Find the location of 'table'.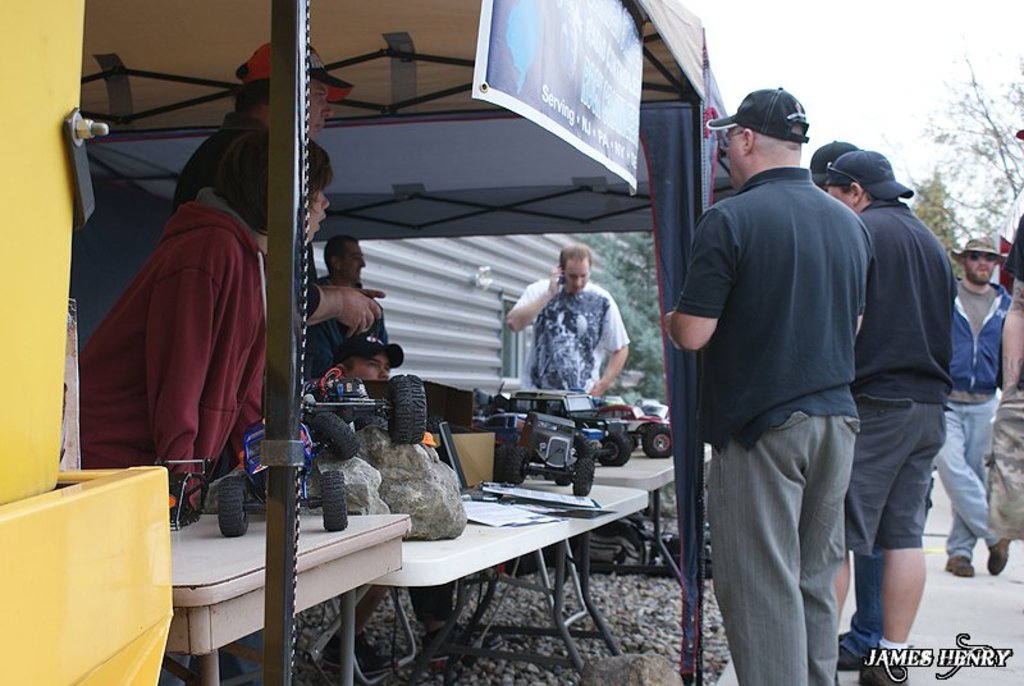
Location: {"left": 262, "top": 457, "right": 682, "bottom": 654}.
